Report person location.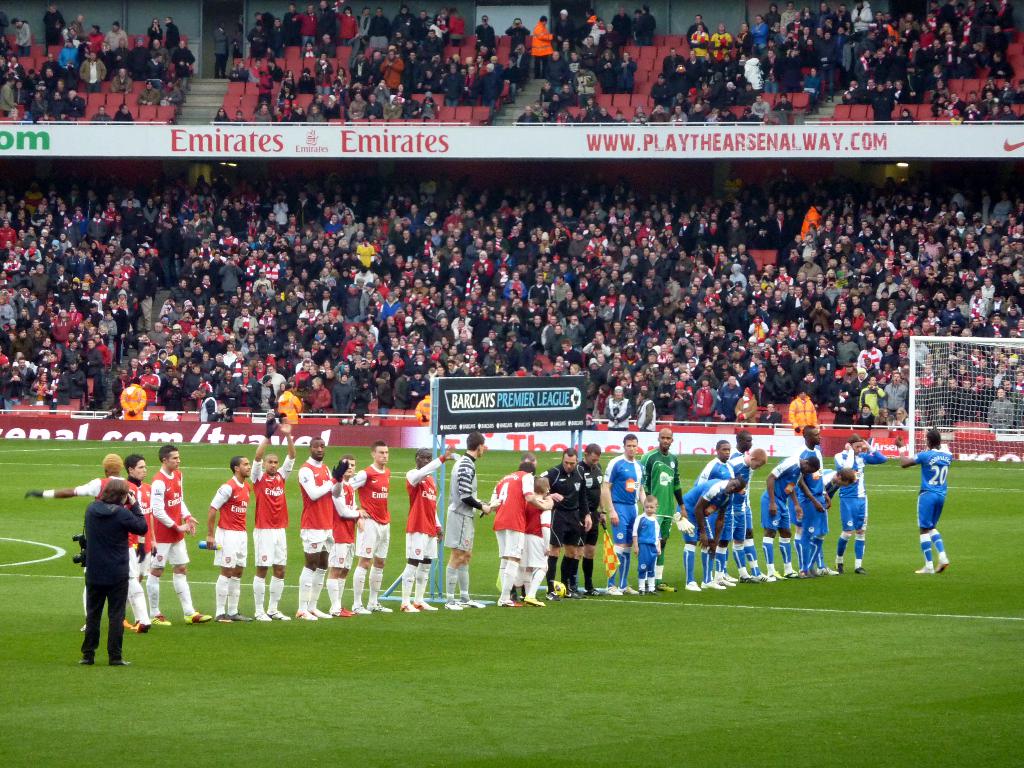
Report: l=529, t=13, r=555, b=79.
